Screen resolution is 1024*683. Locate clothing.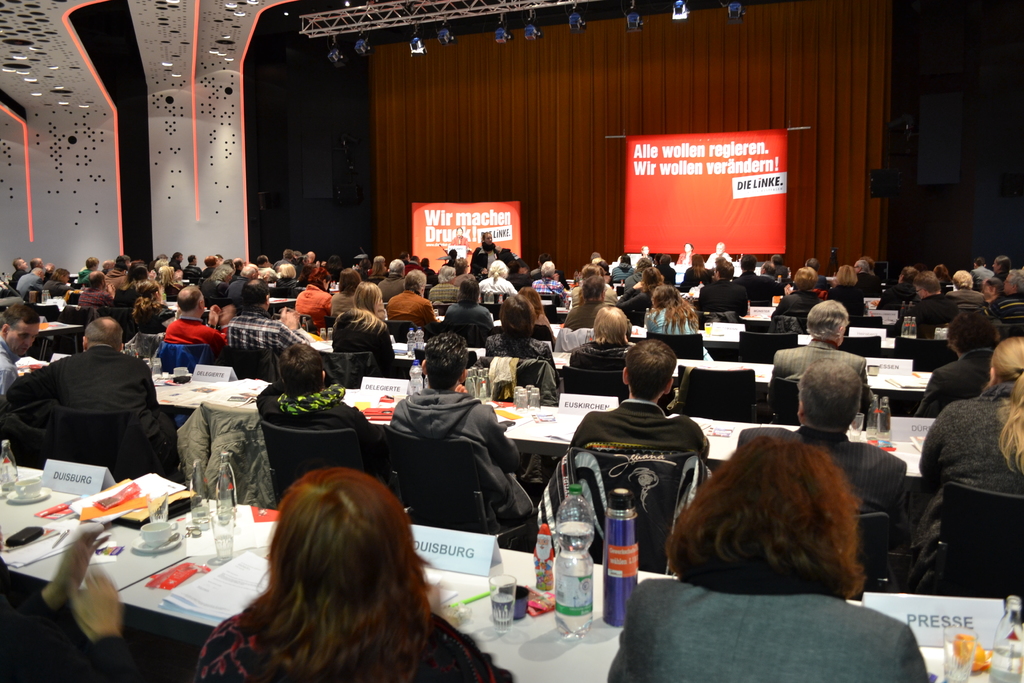
{"left": 194, "top": 619, "right": 506, "bottom": 682}.
